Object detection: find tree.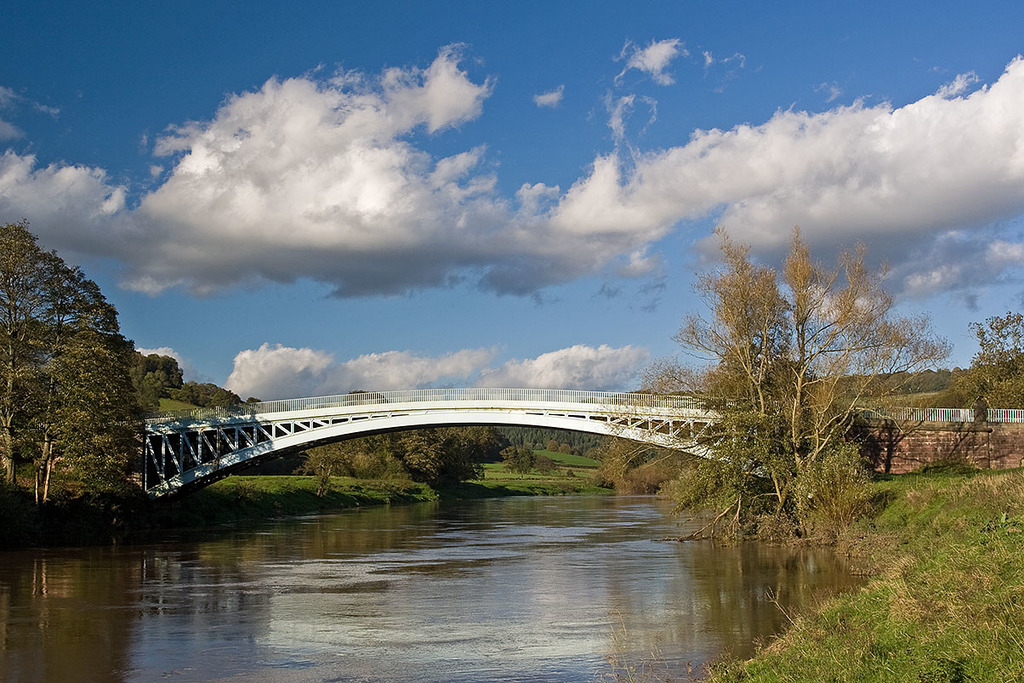
box=[0, 219, 52, 474].
